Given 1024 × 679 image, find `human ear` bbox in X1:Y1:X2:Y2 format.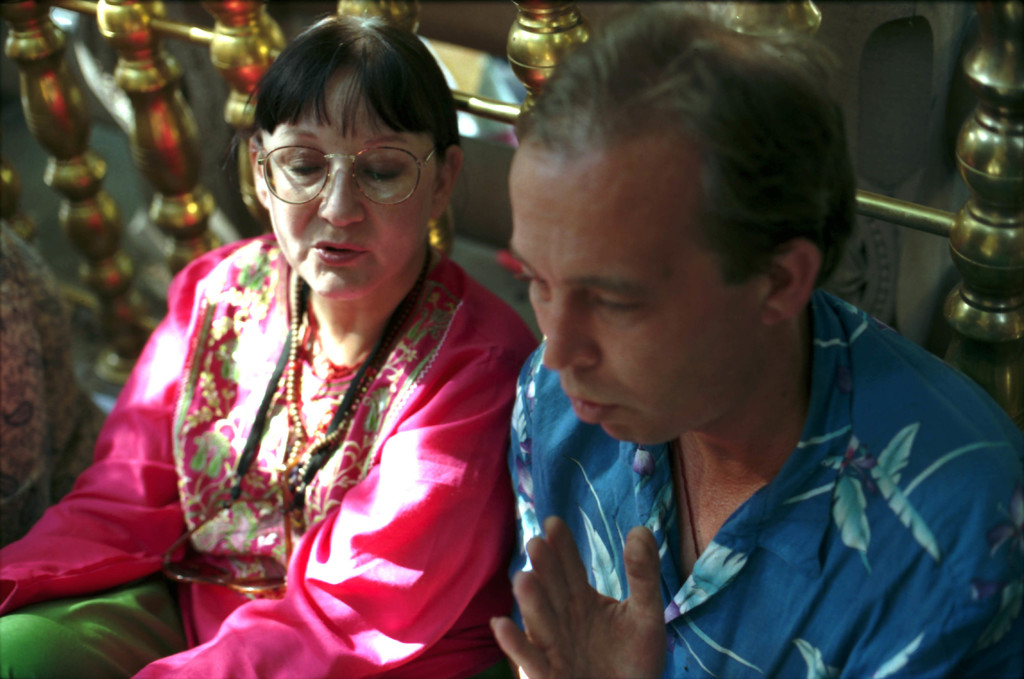
432:149:462:216.
